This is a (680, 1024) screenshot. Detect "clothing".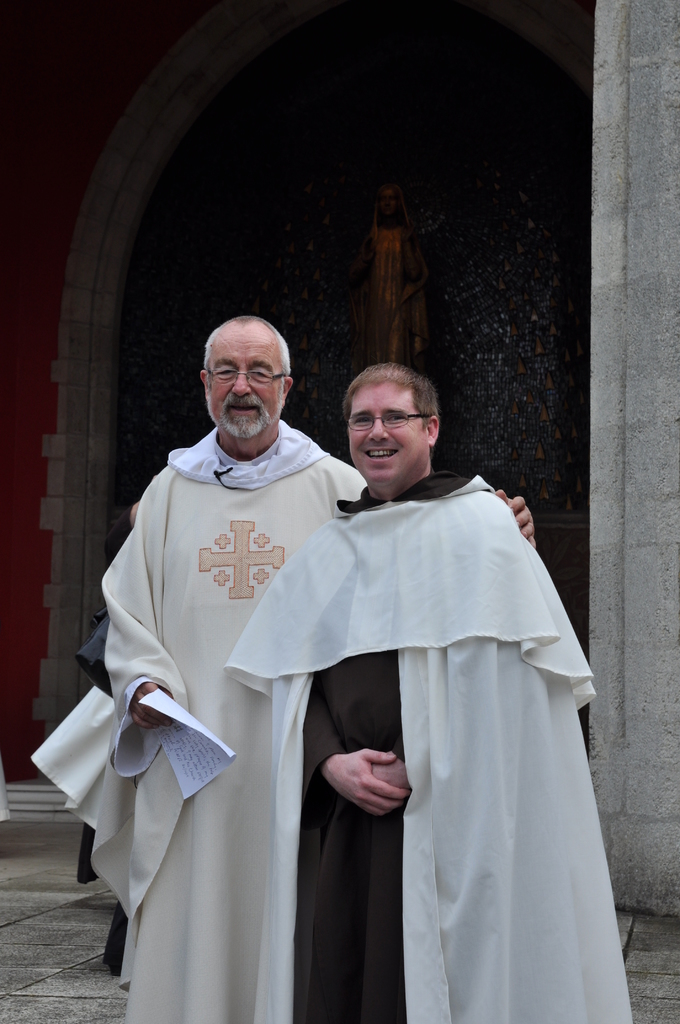
91:422:366:1023.
